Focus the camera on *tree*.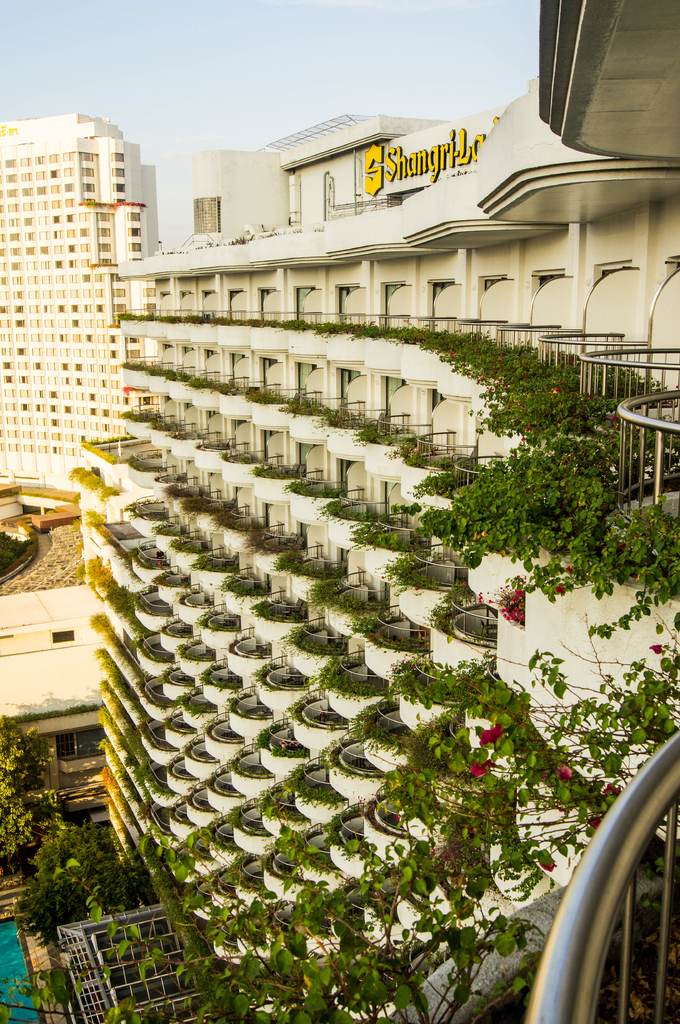
Focus region: [0,719,62,858].
